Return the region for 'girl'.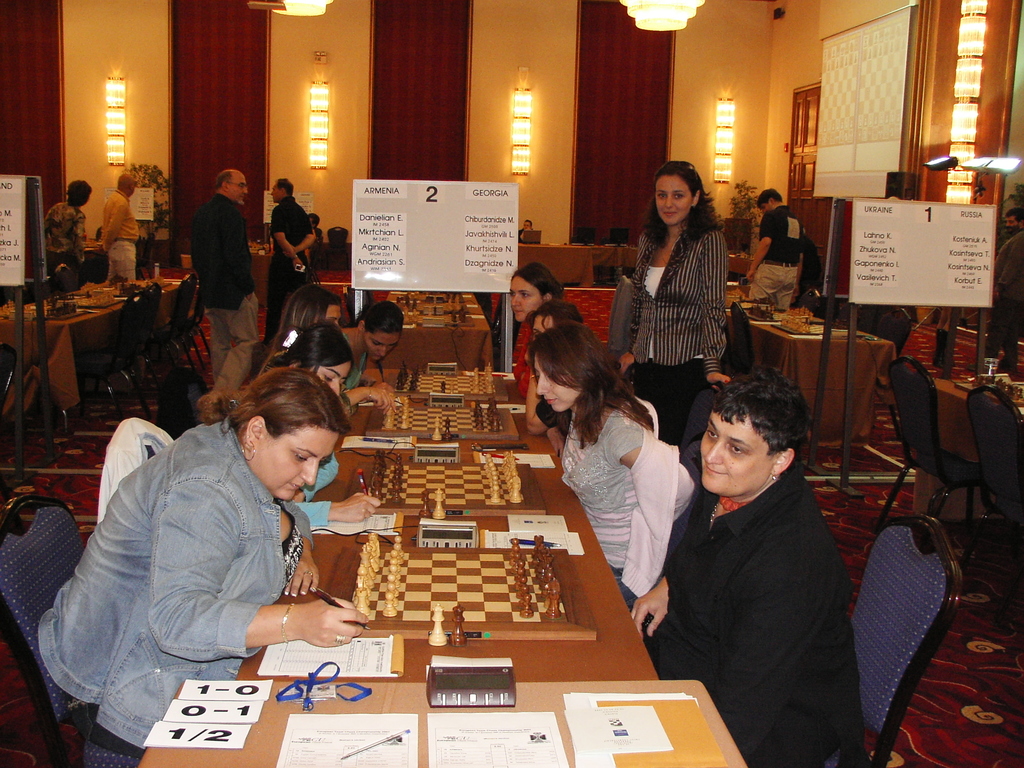
region(536, 322, 696, 609).
